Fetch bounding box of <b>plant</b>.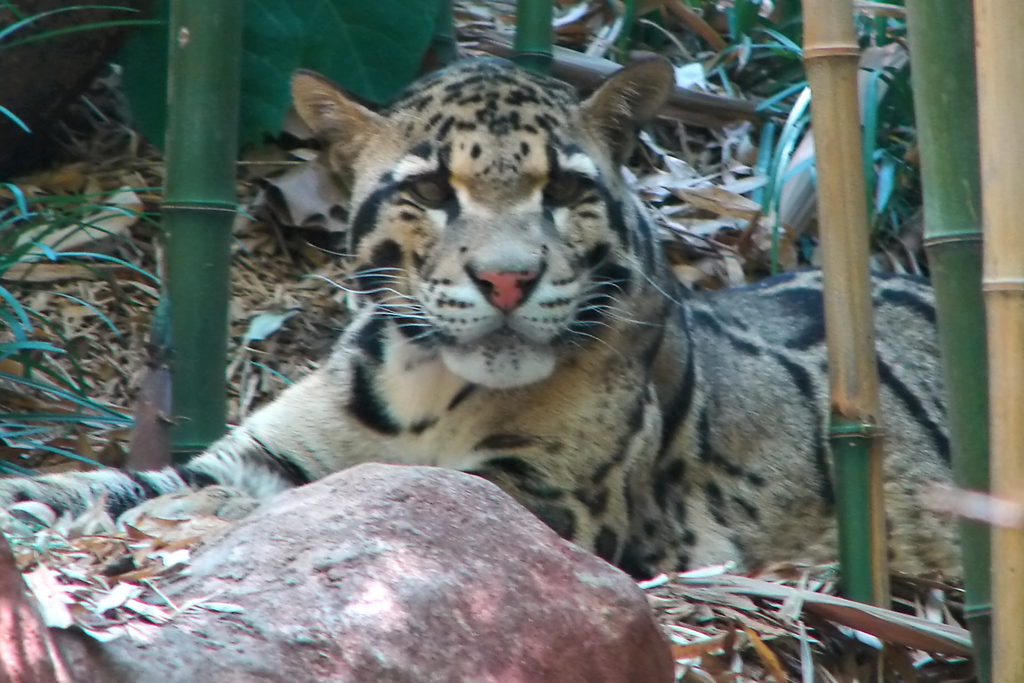
Bbox: (x1=589, y1=0, x2=925, y2=268).
